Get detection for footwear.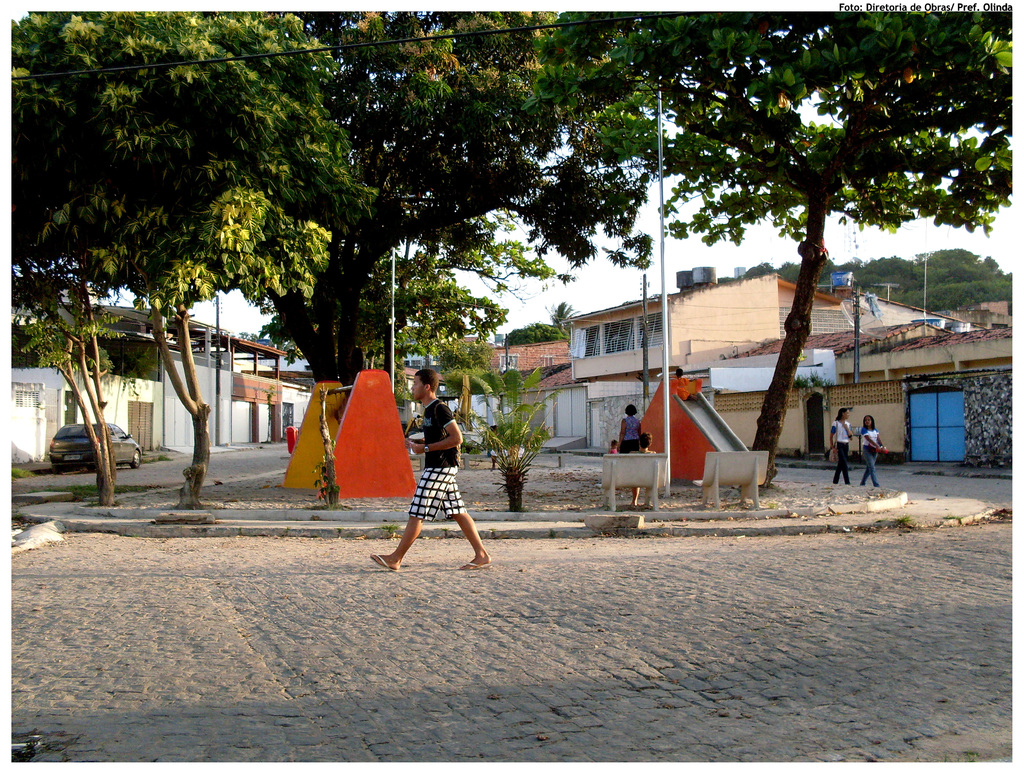
Detection: region(456, 559, 486, 568).
